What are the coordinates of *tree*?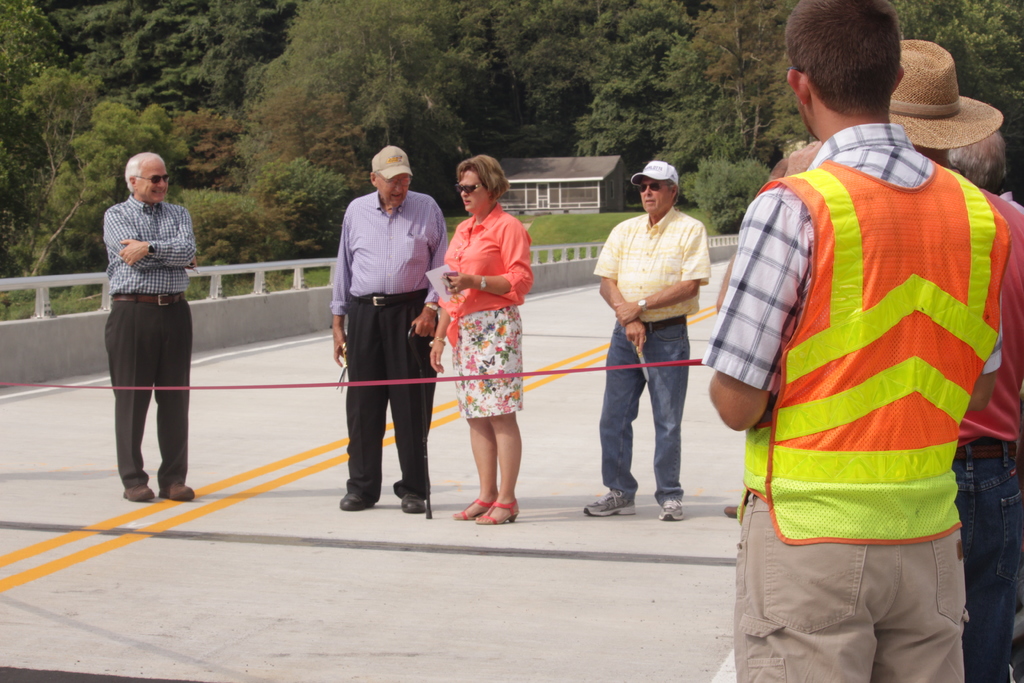
{"x1": 12, "y1": 68, "x2": 191, "y2": 277}.
